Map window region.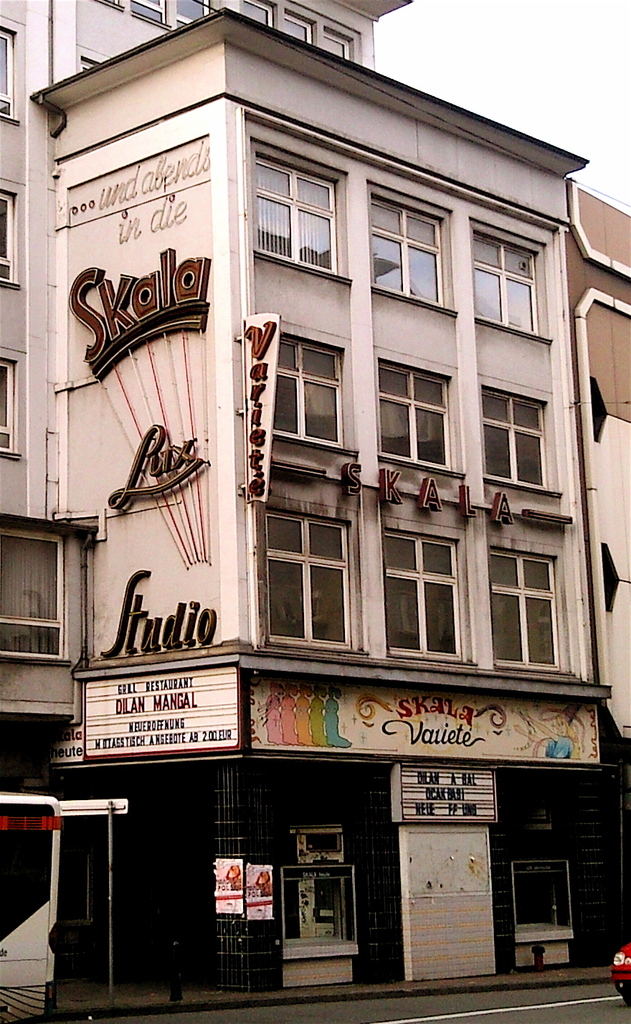
Mapped to crop(470, 221, 544, 329).
